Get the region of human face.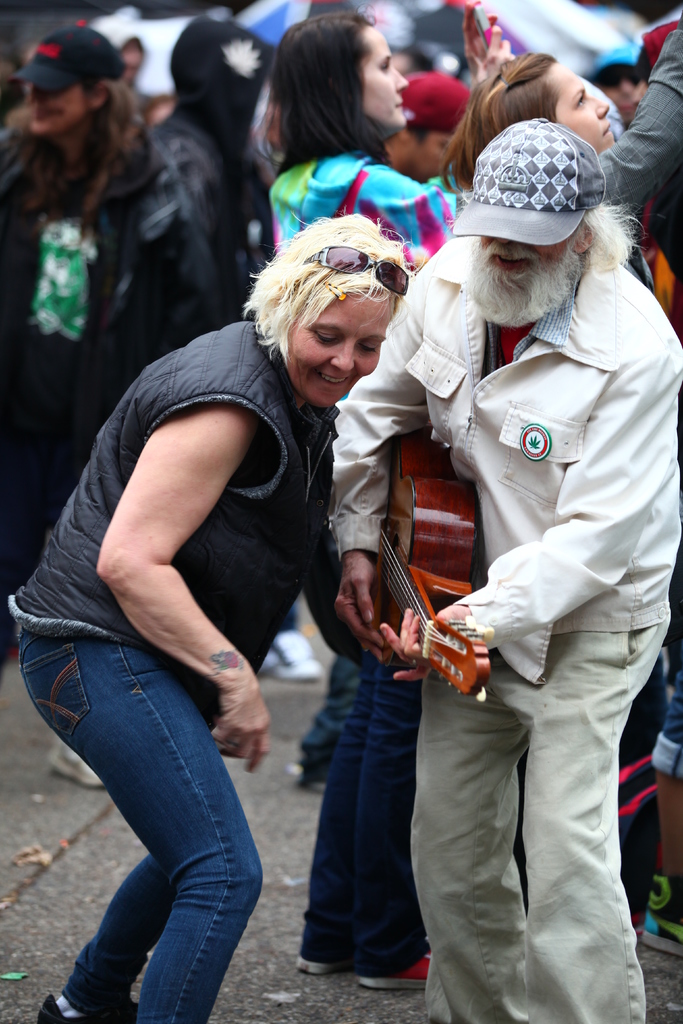
l=475, t=236, r=565, b=288.
